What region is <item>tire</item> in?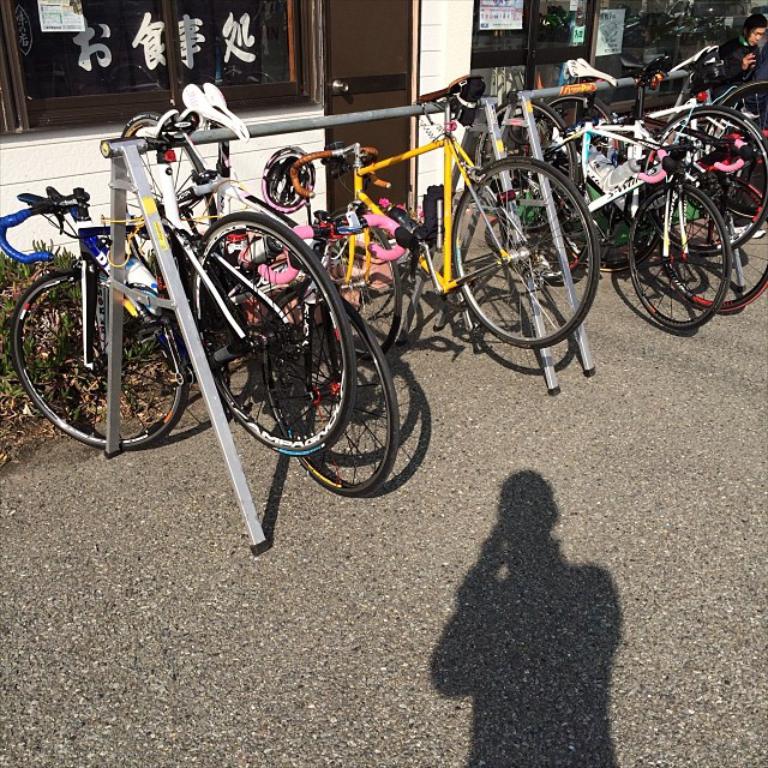
l=629, t=185, r=732, b=331.
